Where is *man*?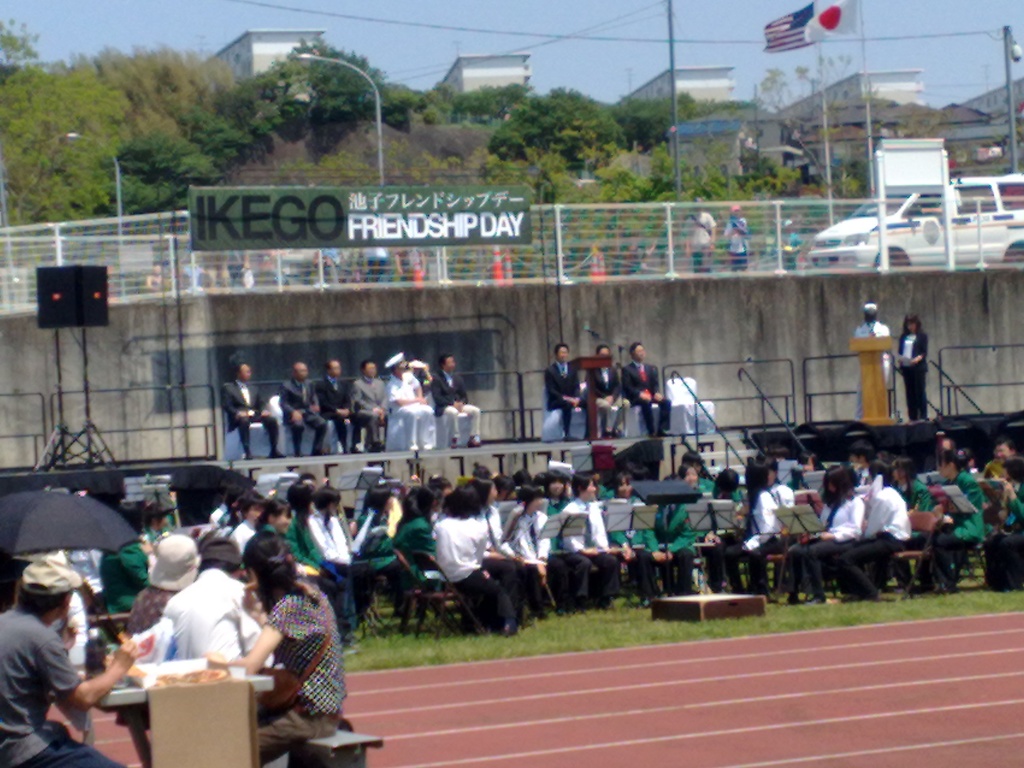
<box>780,219,801,271</box>.
